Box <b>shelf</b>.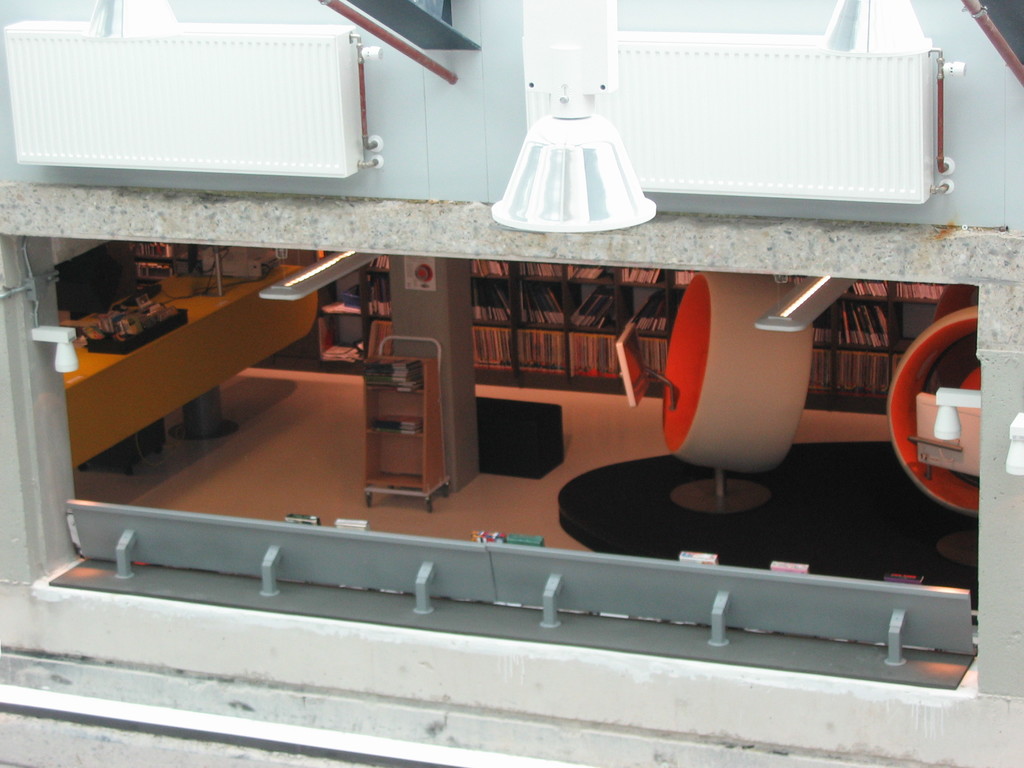
[x1=561, y1=328, x2=601, y2=390].
